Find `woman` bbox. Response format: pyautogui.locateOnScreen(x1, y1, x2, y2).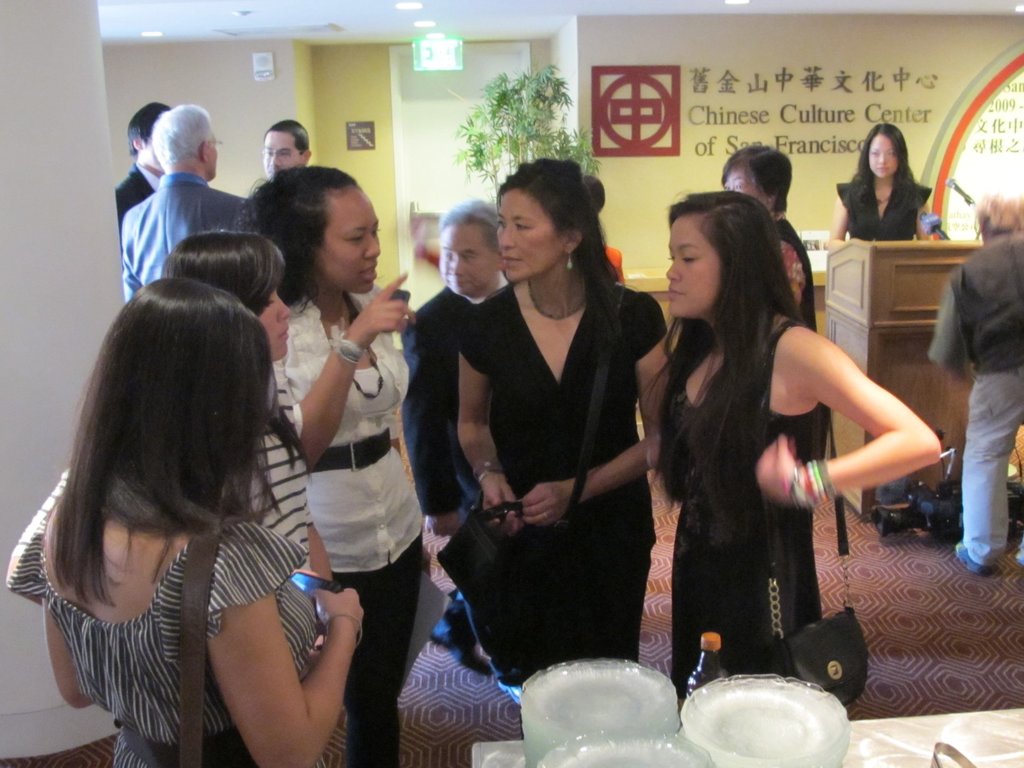
pyautogui.locateOnScreen(431, 161, 683, 733).
